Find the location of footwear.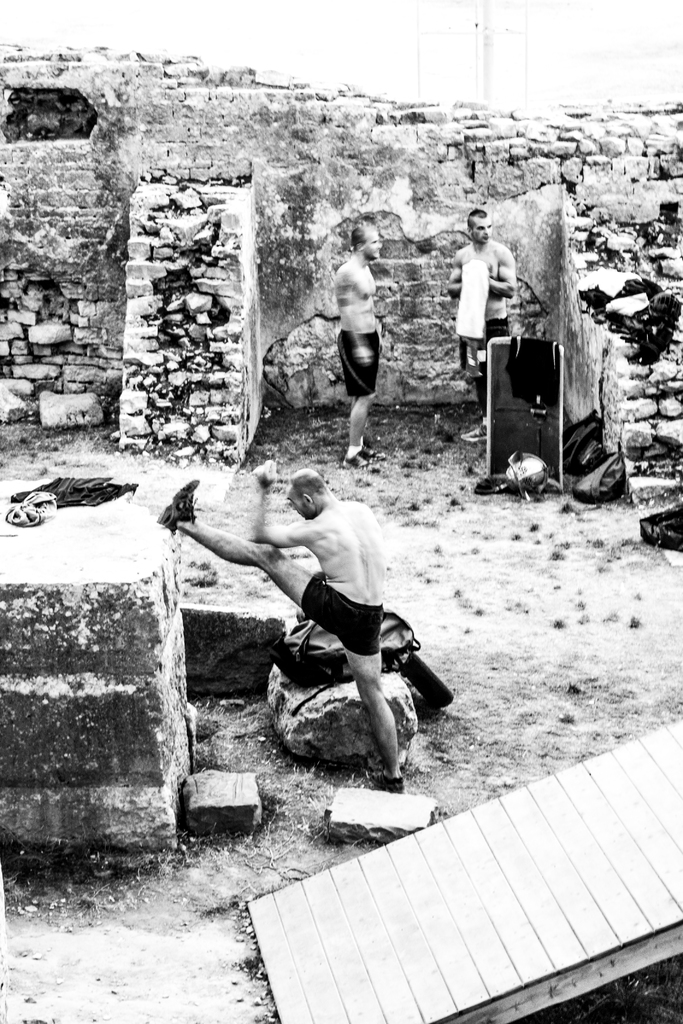
Location: select_region(344, 452, 367, 464).
